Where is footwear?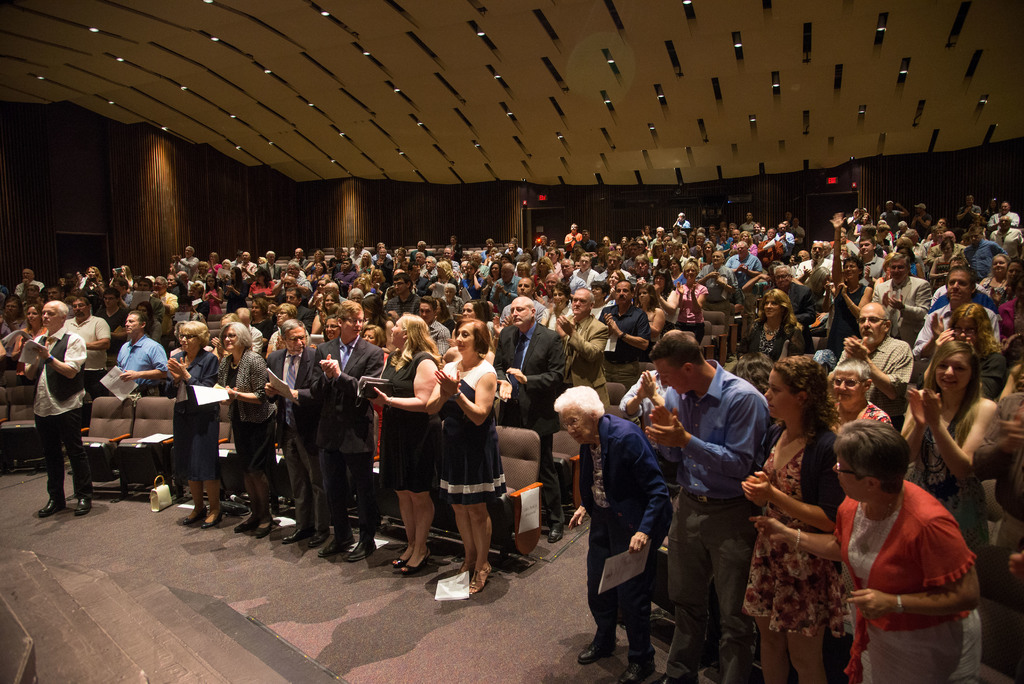
285/526/311/542.
